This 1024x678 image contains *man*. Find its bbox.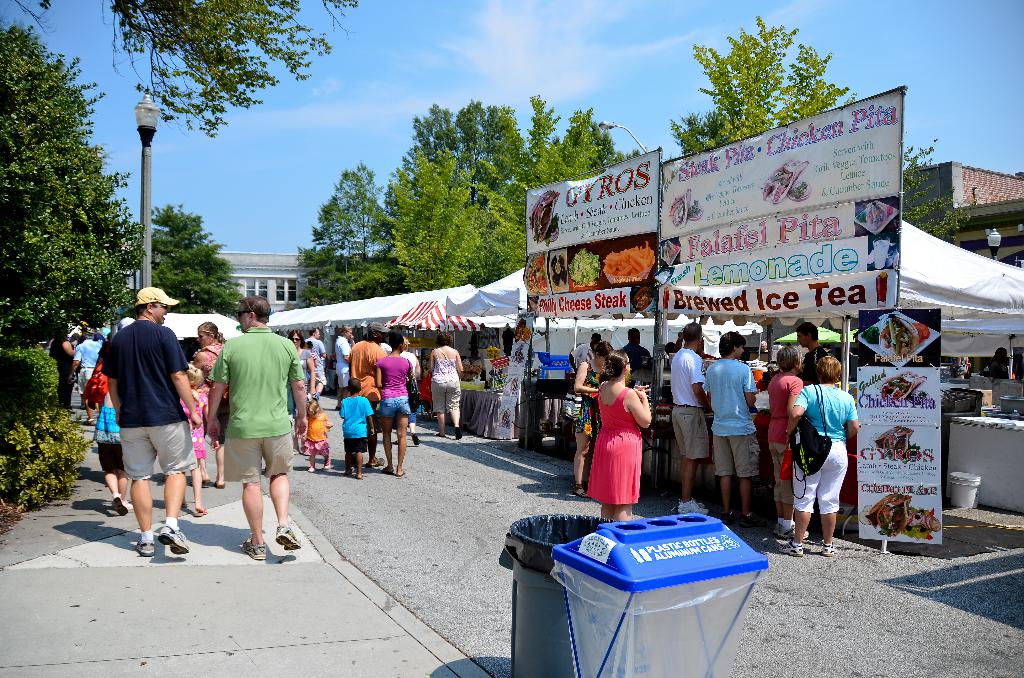
[x1=669, y1=319, x2=709, y2=515].
